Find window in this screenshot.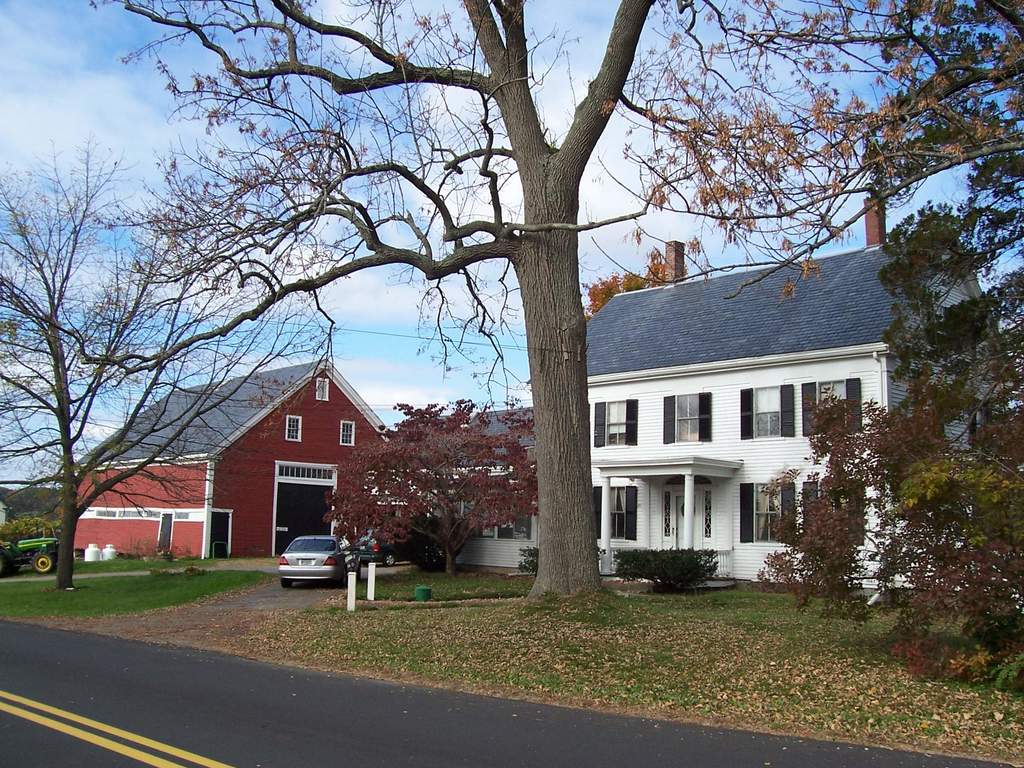
The bounding box for window is [736,383,797,442].
